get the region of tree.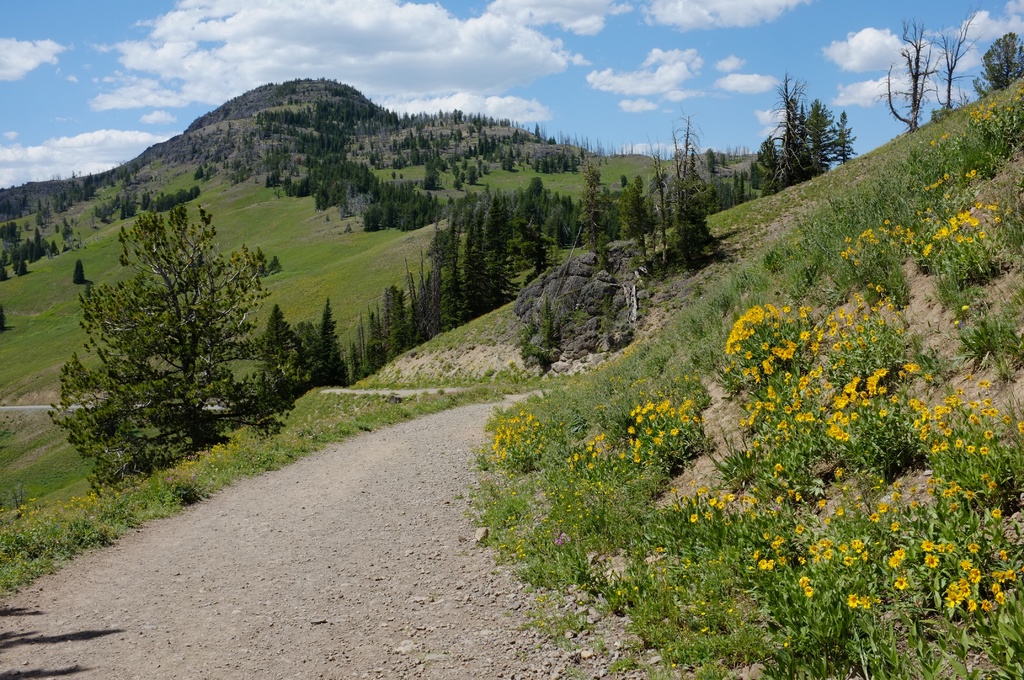
<box>936,3,979,115</box>.
